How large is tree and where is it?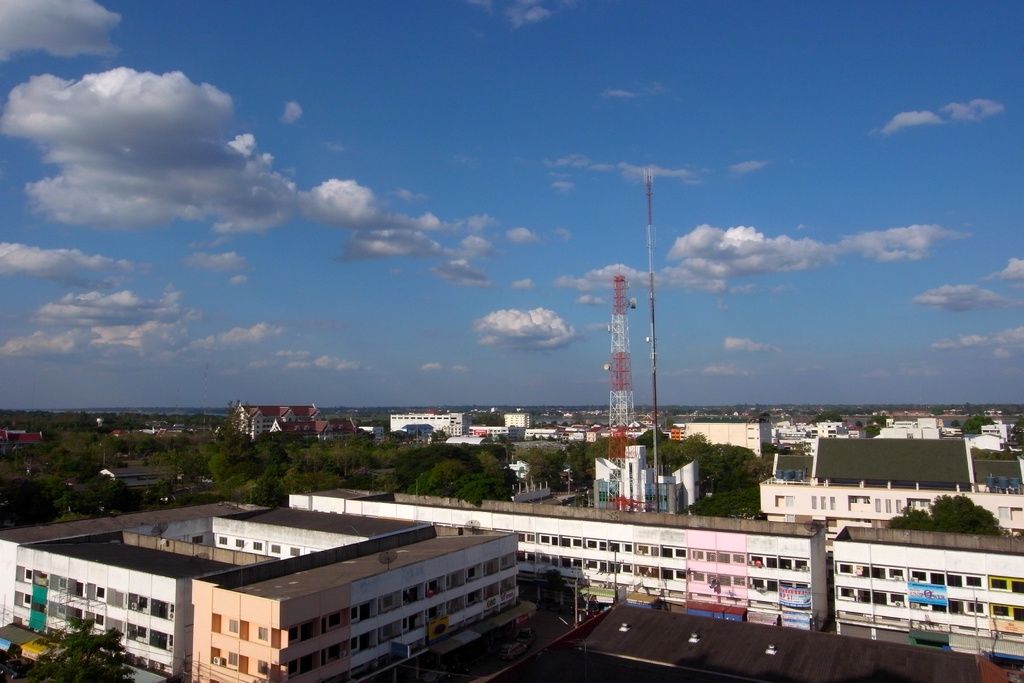
Bounding box: l=884, t=490, r=1023, b=541.
